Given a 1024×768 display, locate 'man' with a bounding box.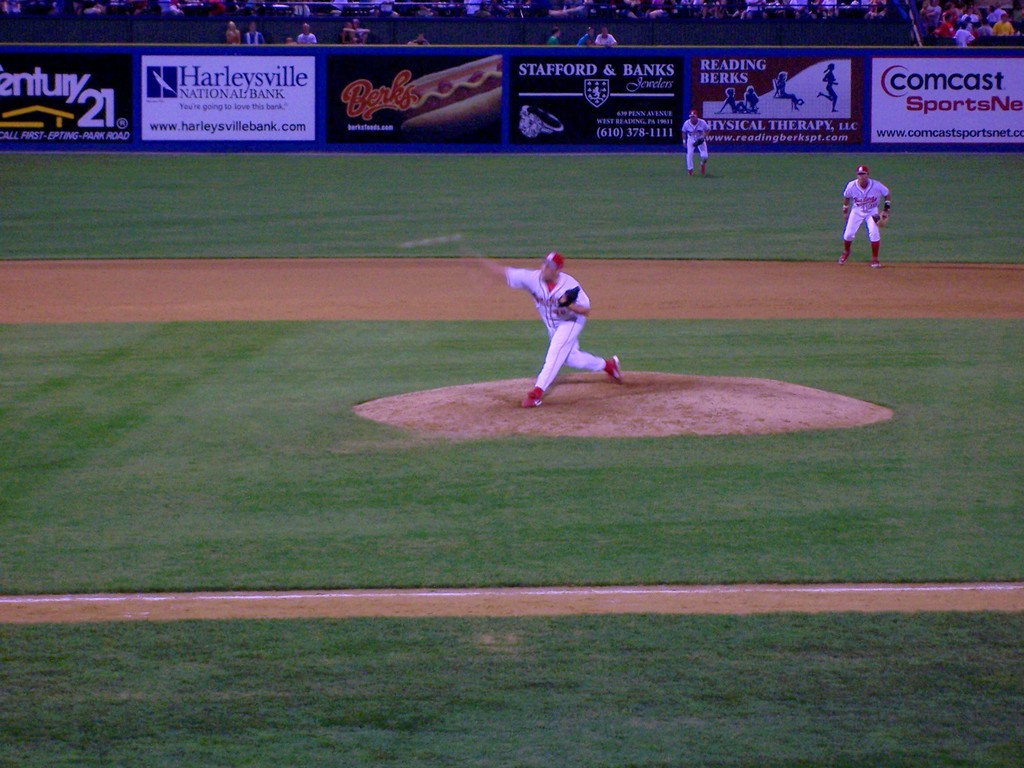
Located: BBox(673, 106, 714, 179).
